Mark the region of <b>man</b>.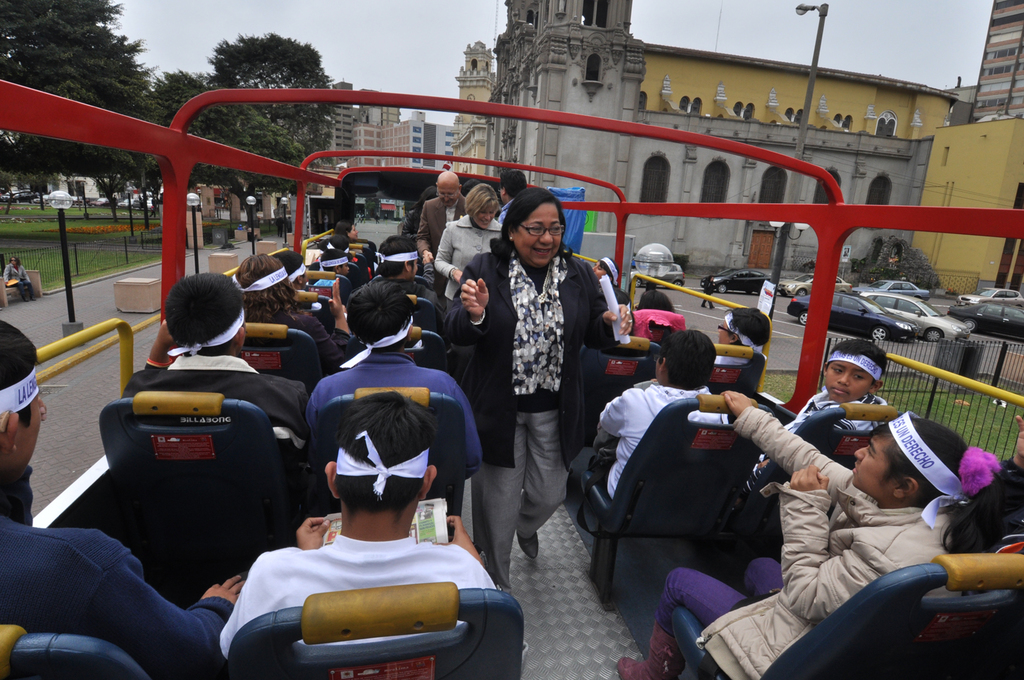
Region: <bbox>5, 316, 255, 679</bbox>.
